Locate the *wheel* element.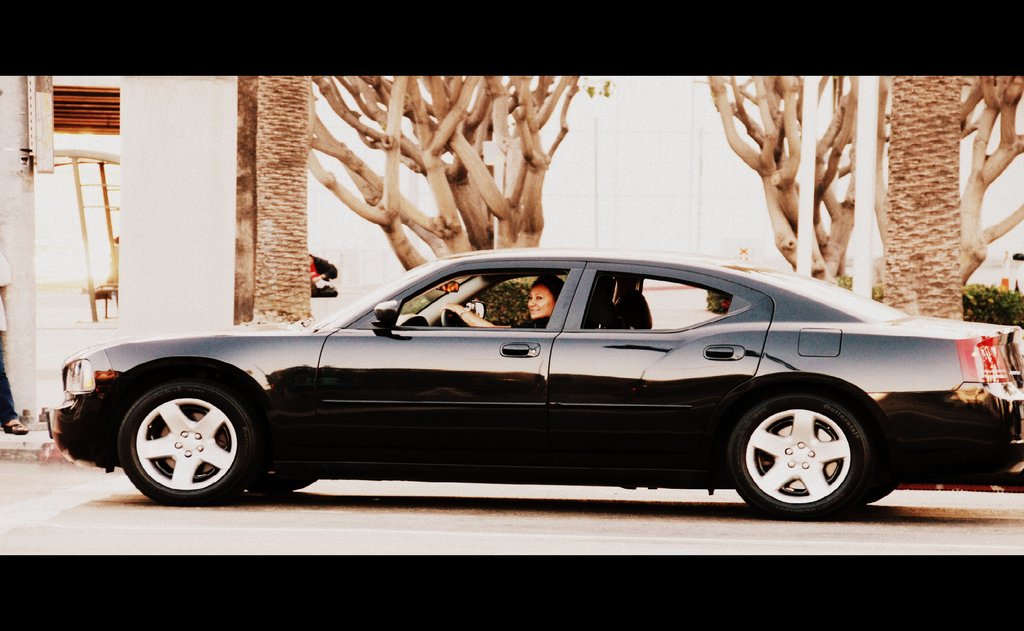
Element bbox: [x1=726, y1=394, x2=874, y2=509].
